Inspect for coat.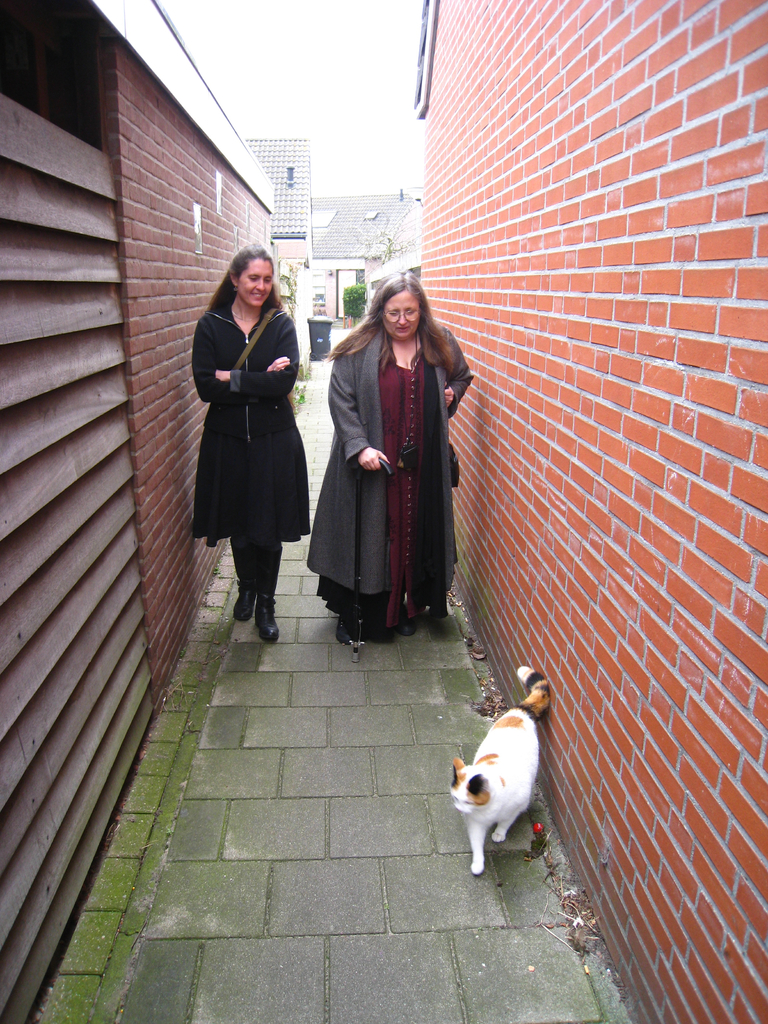
Inspection: locate(303, 328, 479, 599).
